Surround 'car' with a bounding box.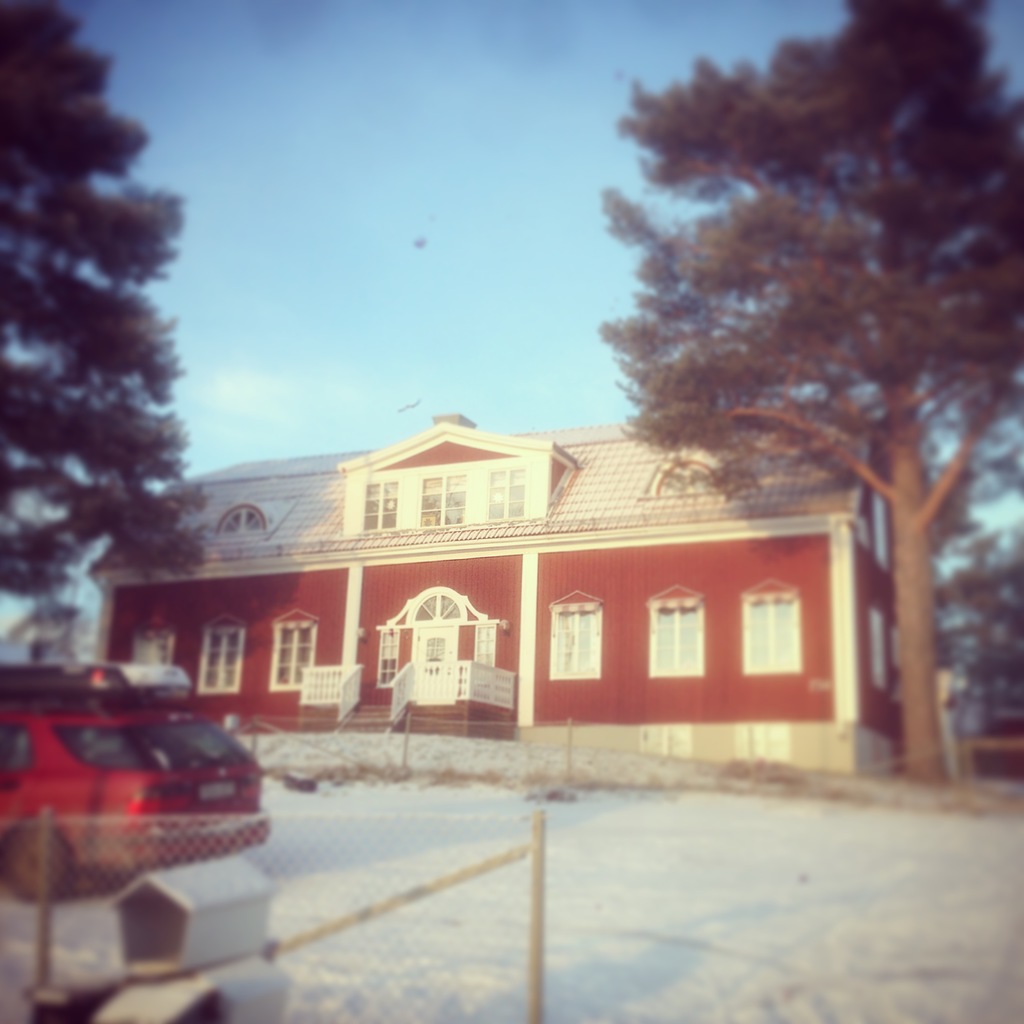
l=11, t=670, r=269, b=895.
